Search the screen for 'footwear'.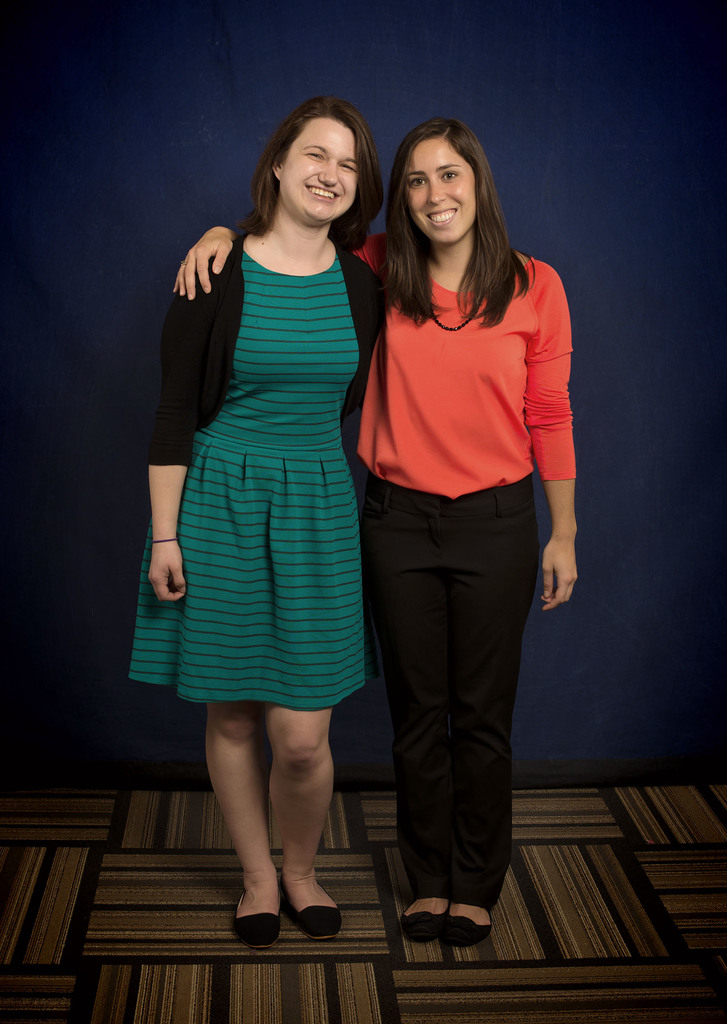
Found at 281,867,345,942.
